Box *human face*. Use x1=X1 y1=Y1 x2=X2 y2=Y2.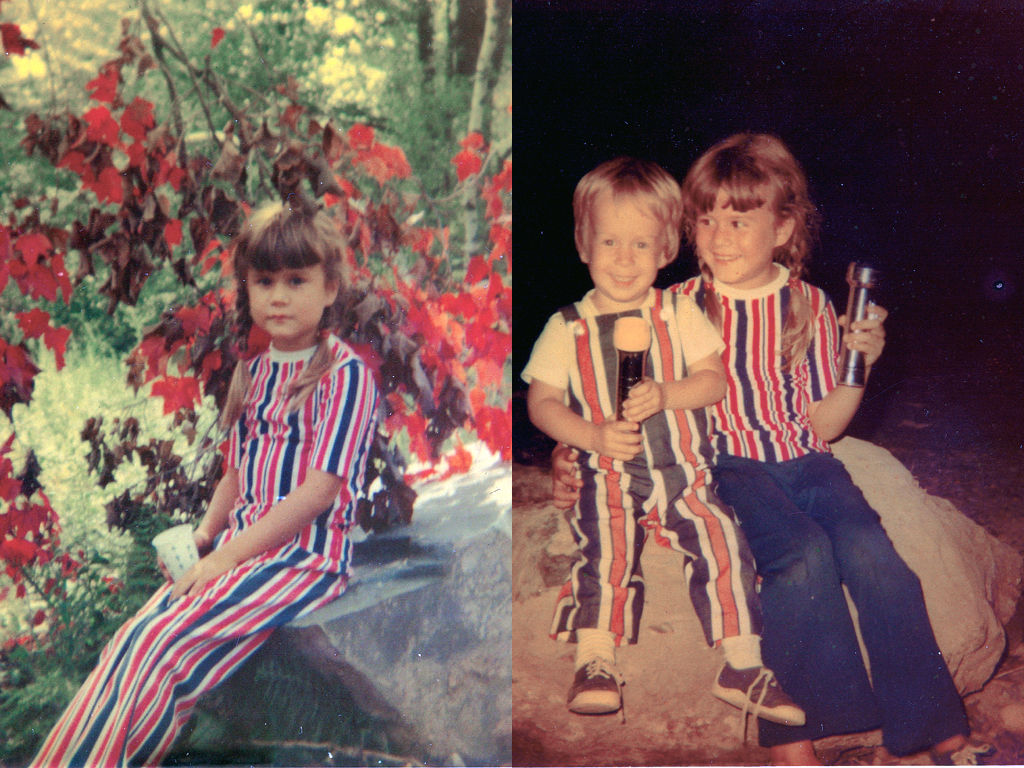
x1=584 y1=199 x2=662 y2=304.
